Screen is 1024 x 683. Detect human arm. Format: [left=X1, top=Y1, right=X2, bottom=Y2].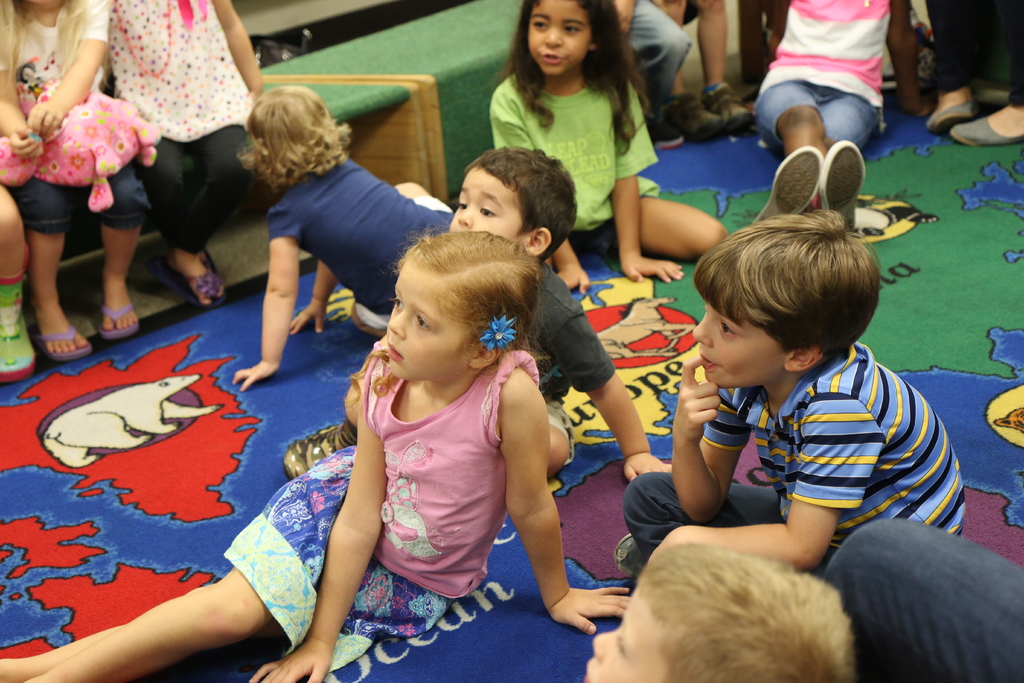
[left=205, top=0, right=273, bottom=96].
